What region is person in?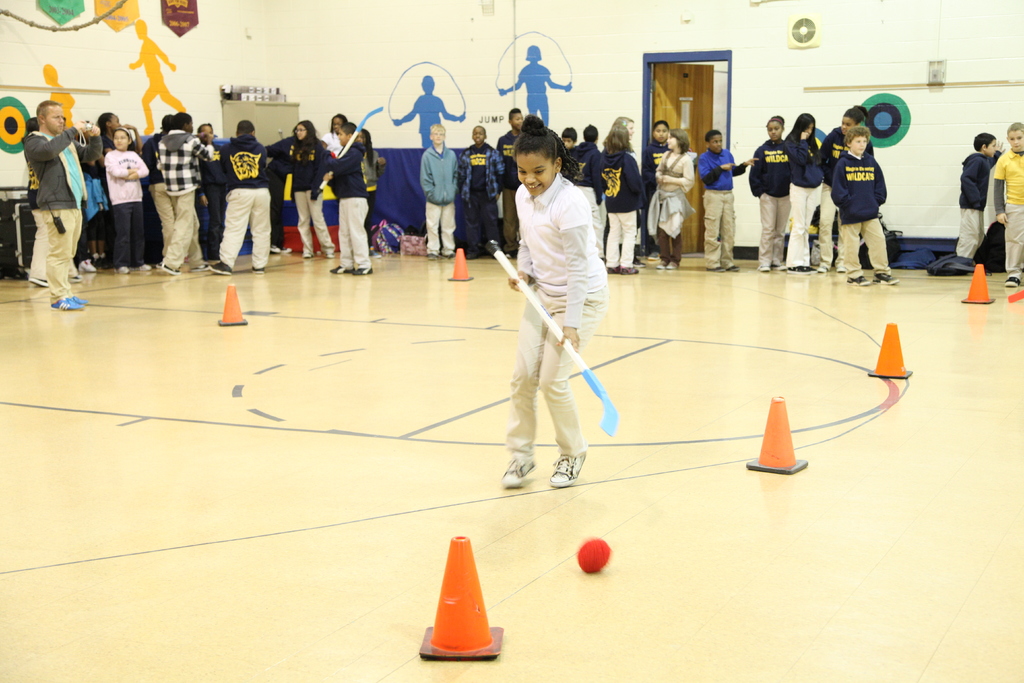
392 76 468 147.
